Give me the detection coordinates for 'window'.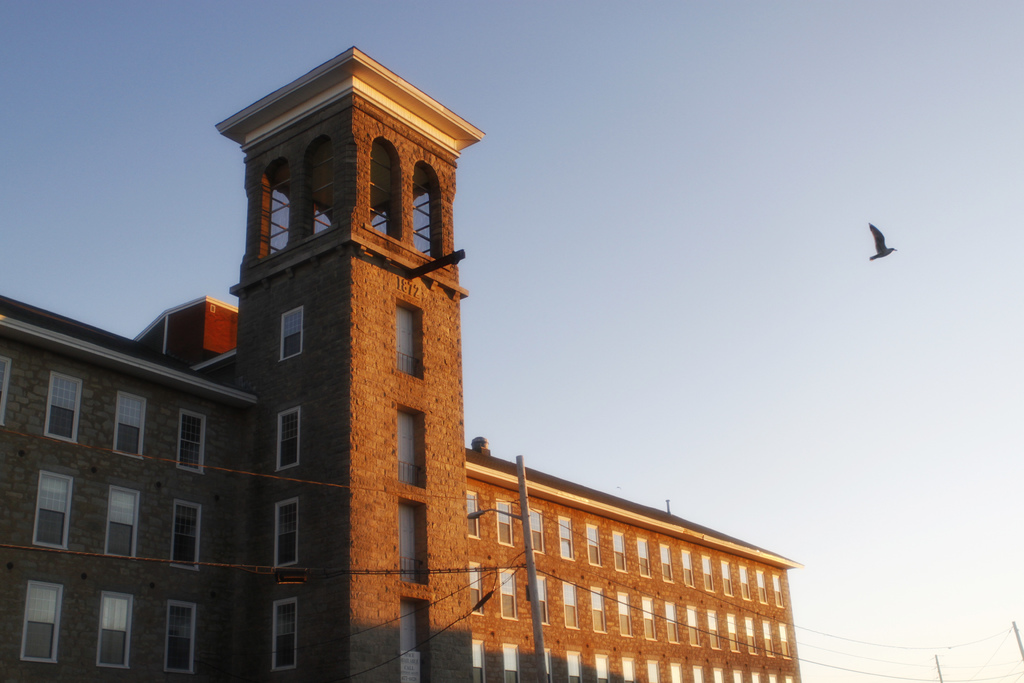
532:509:545:554.
